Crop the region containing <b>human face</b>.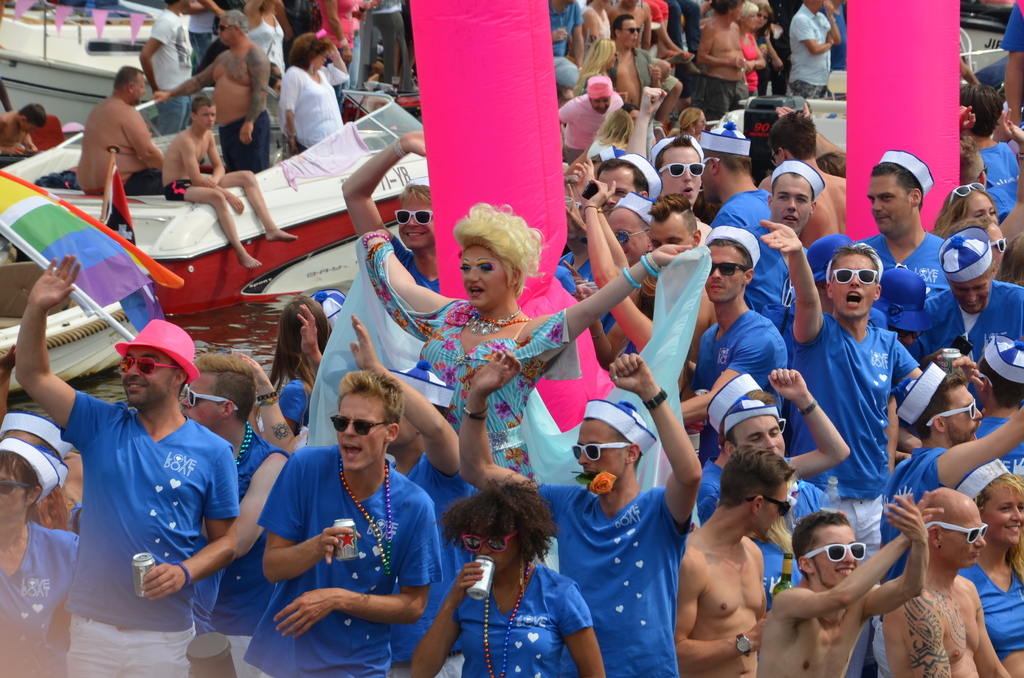
Crop region: BBox(867, 177, 913, 234).
